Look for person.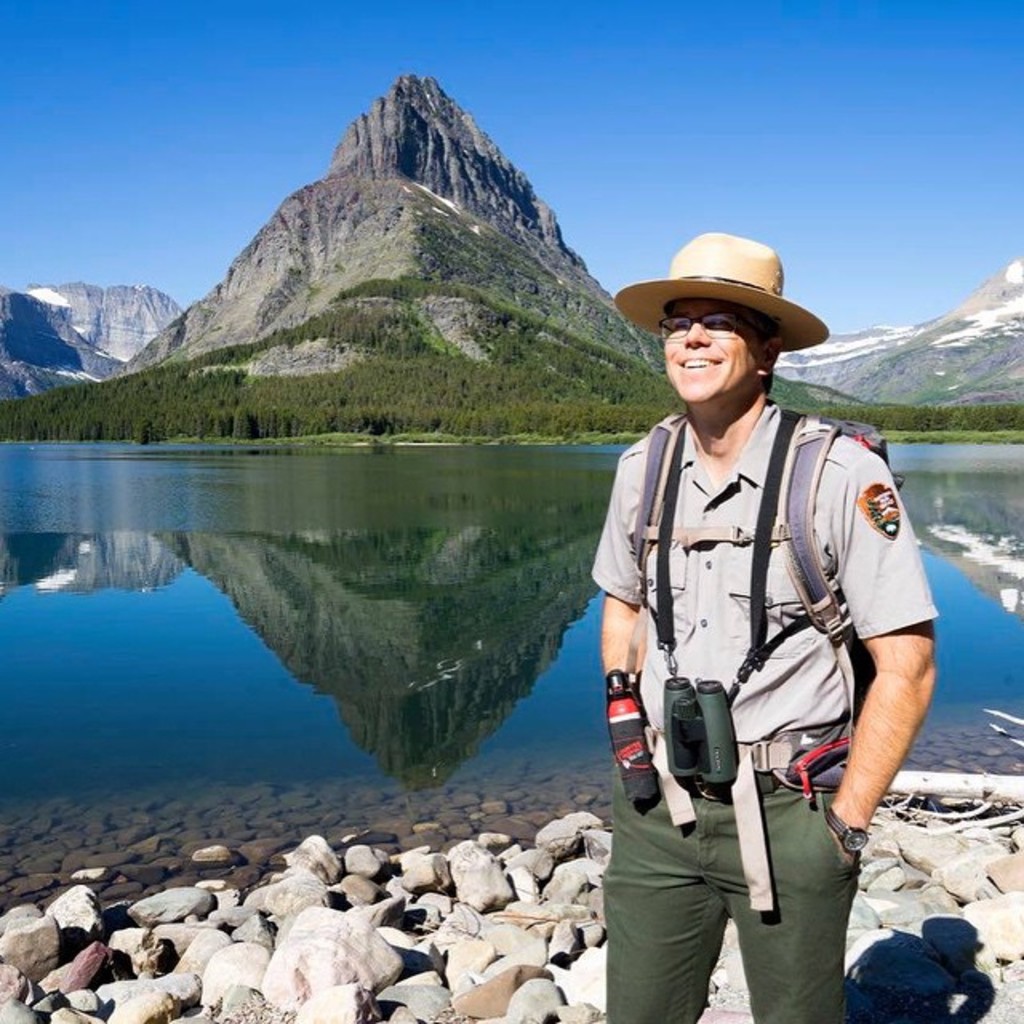
Found: <region>507, 203, 944, 1022</region>.
